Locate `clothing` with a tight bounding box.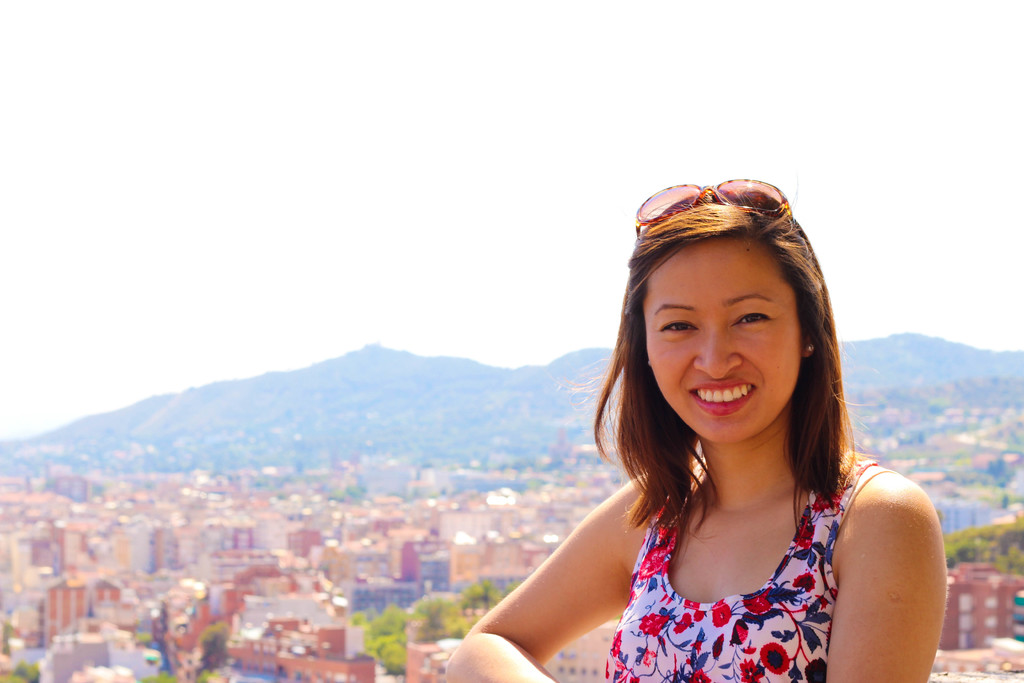
{"left": 572, "top": 441, "right": 925, "bottom": 677}.
